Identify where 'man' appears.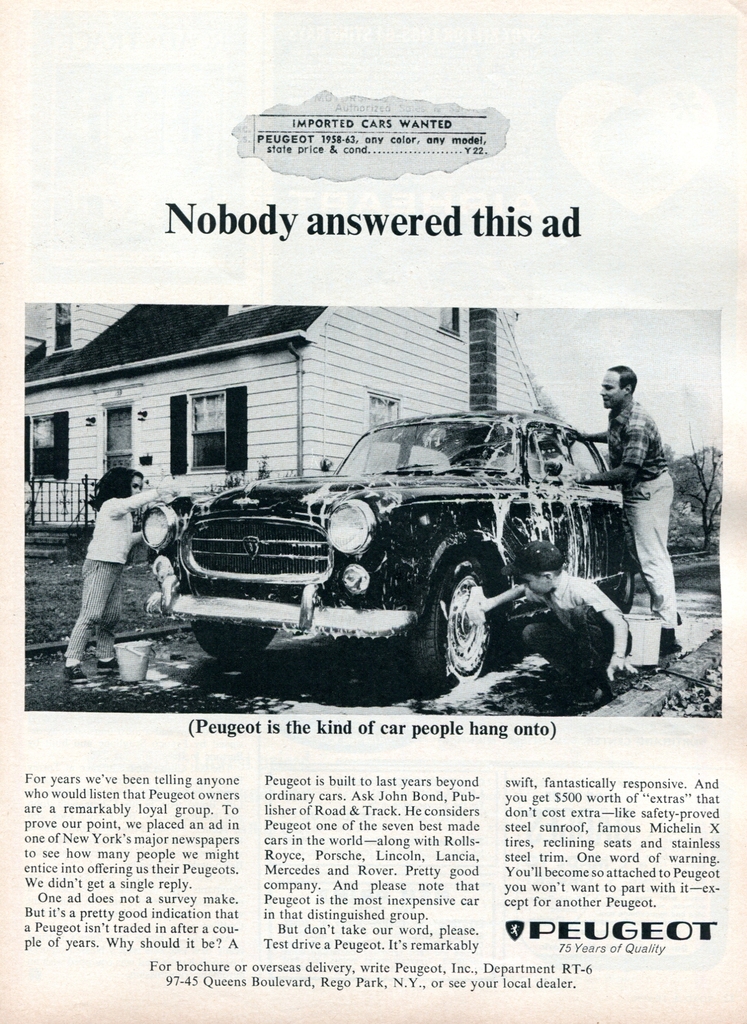
Appears at (left=593, top=366, right=702, bottom=668).
